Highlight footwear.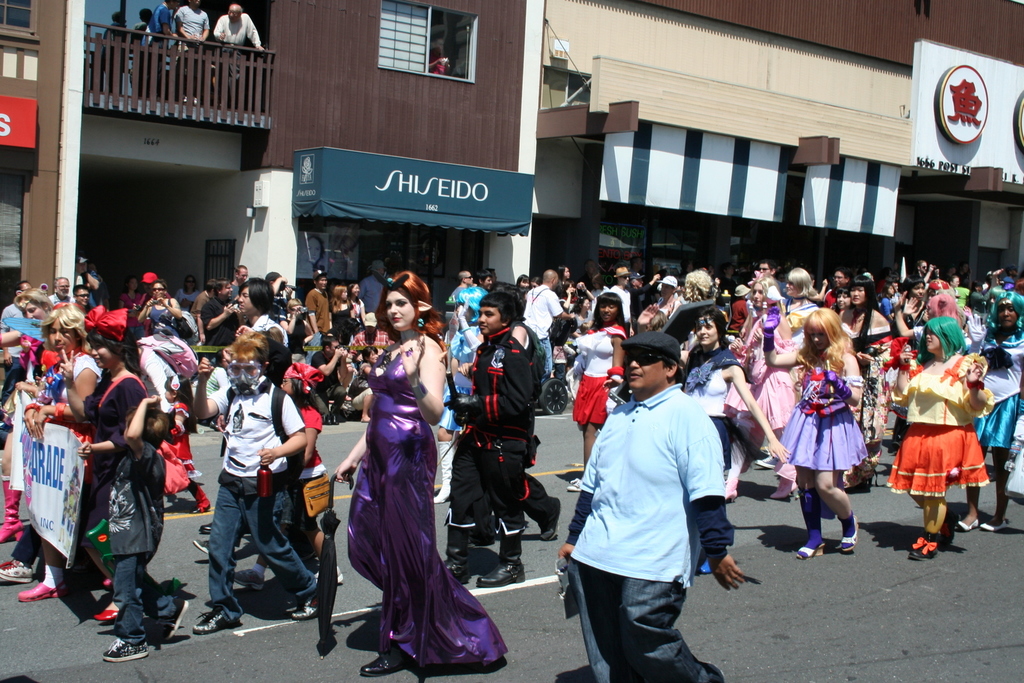
Highlighted region: (99, 632, 156, 665).
